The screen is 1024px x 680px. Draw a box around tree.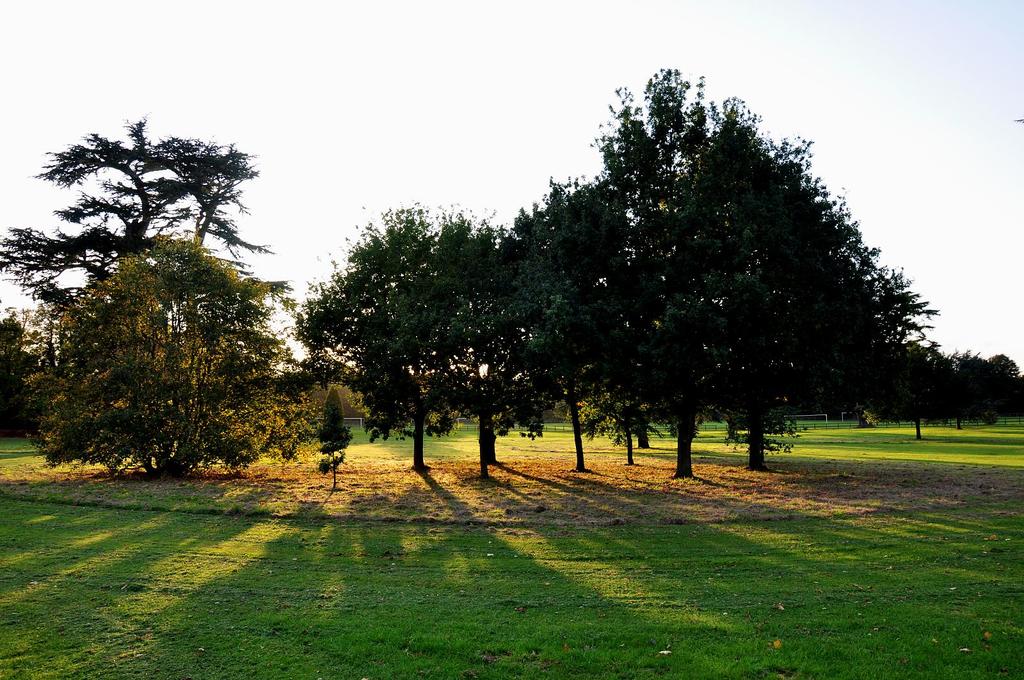
pyautogui.locateOnScreen(272, 196, 558, 471).
